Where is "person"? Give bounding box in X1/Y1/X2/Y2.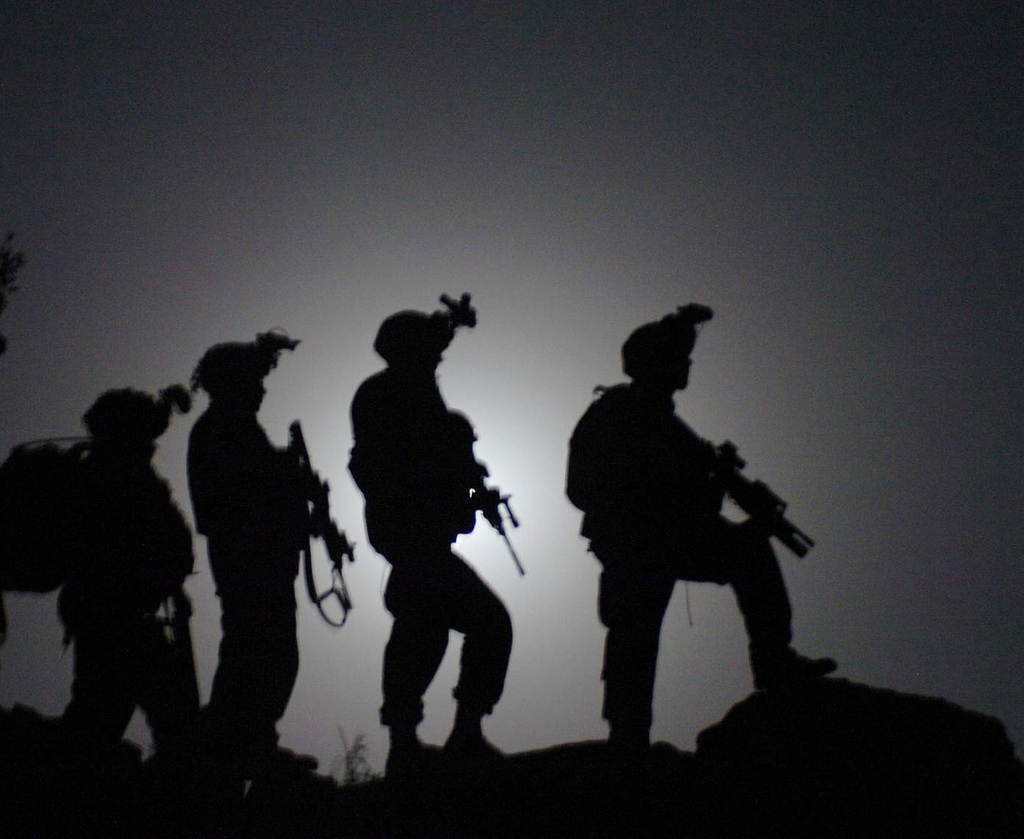
338/304/514/783.
